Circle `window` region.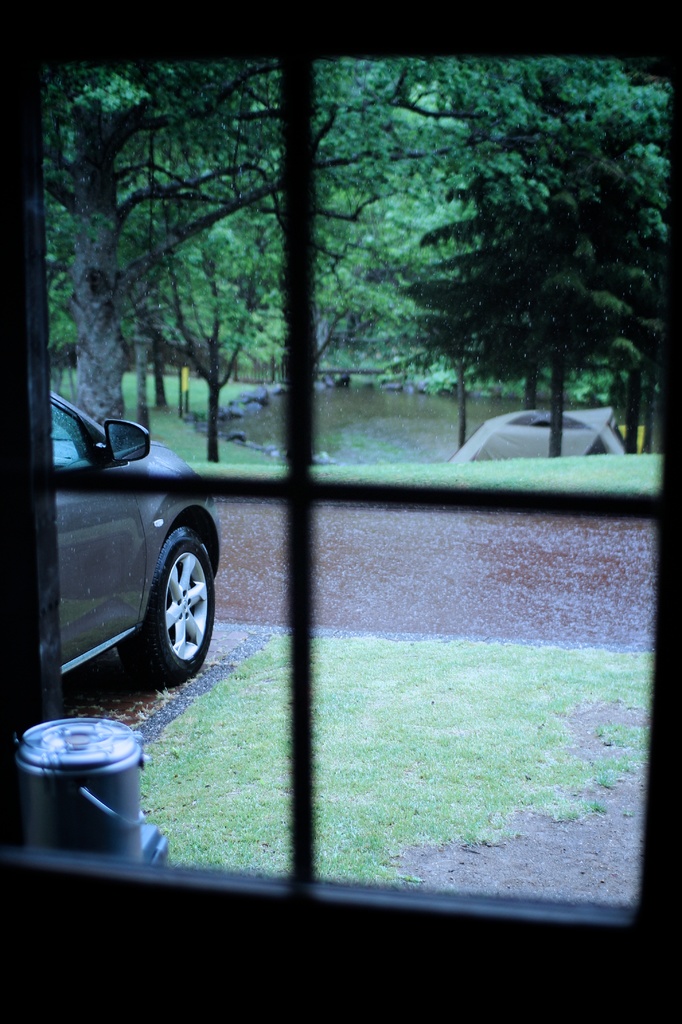
Region: box(19, 67, 646, 948).
